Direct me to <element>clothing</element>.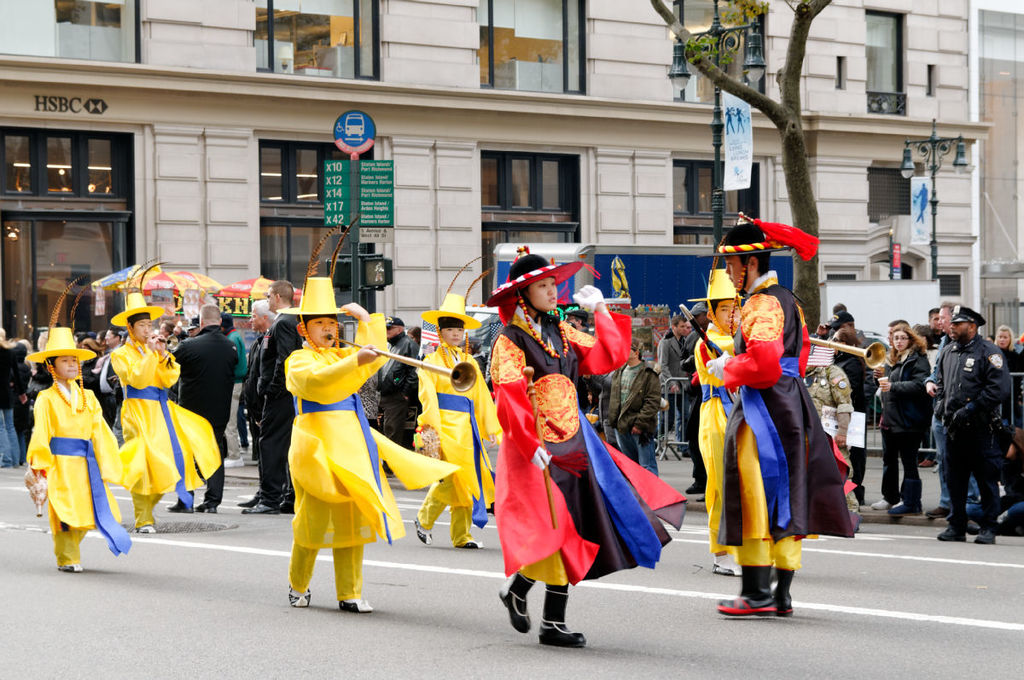
Direction: <bbox>933, 334, 978, 507</bbox>.
